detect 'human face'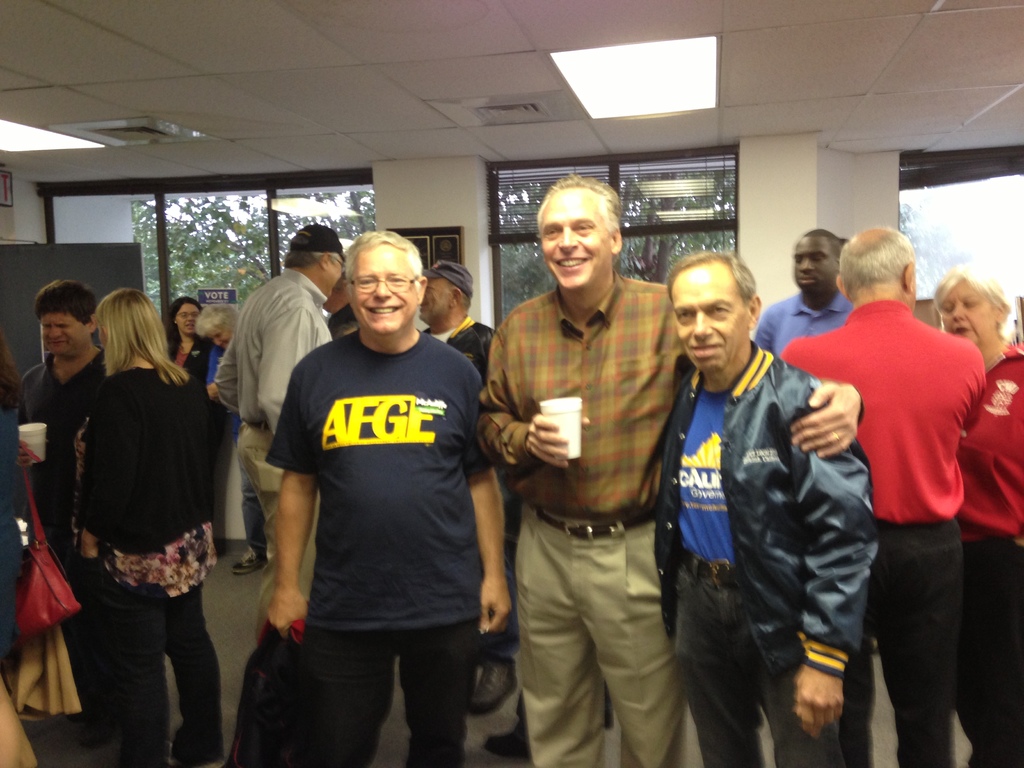
pyautogui.locateOnScreen(39, 311, 85, 352)
